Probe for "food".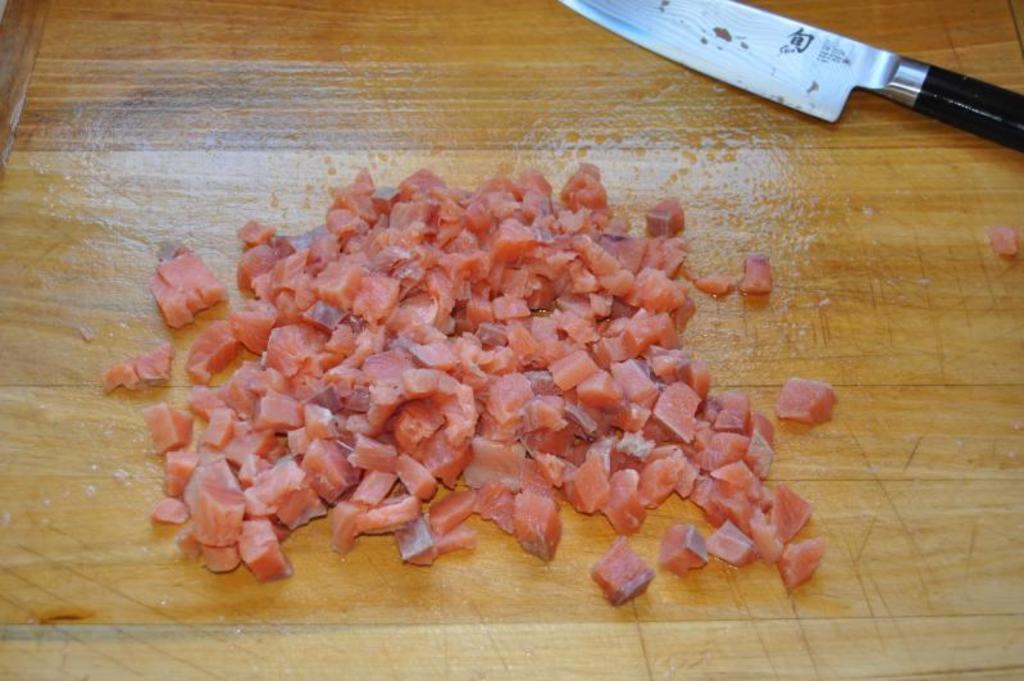
Probe result: left=986, top=222, right=1023, bottom=256.
